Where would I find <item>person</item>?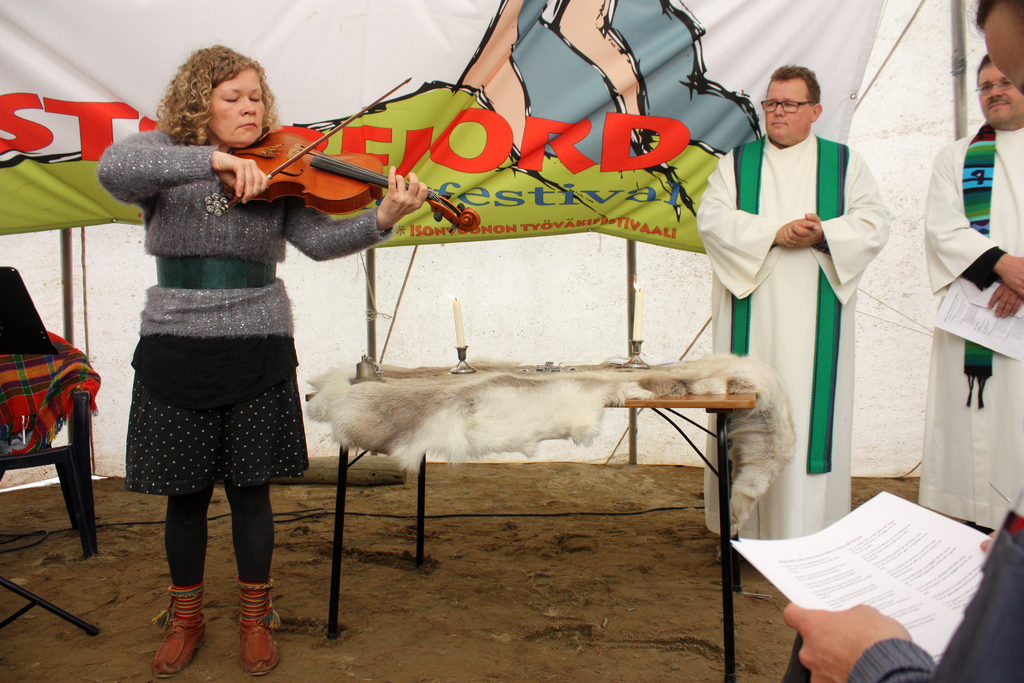
At crop(97, 44, 428, 682).
